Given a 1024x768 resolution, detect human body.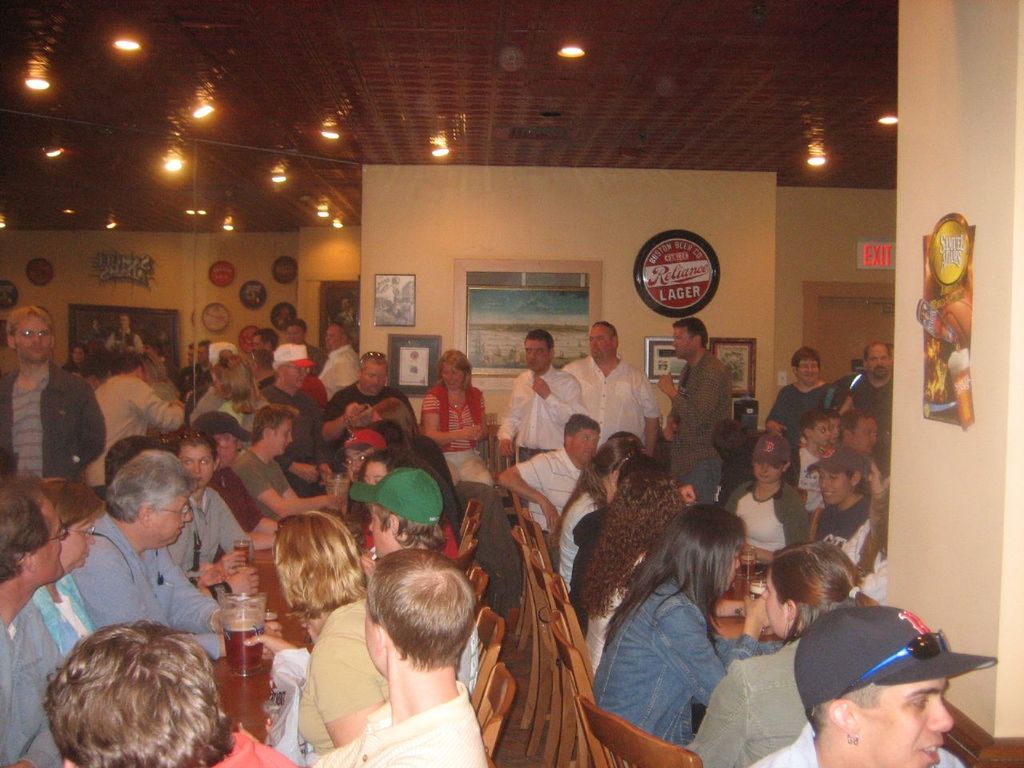
region(723, 431, 801, 557).
